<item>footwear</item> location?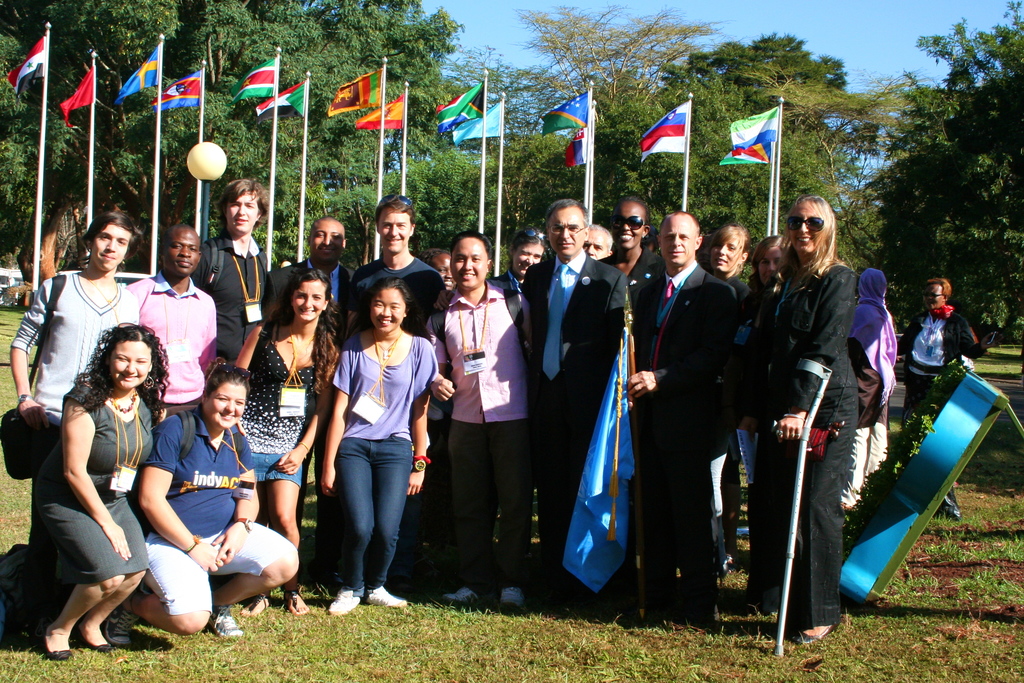
x1=284, y1=585, x2=304, y2=614
